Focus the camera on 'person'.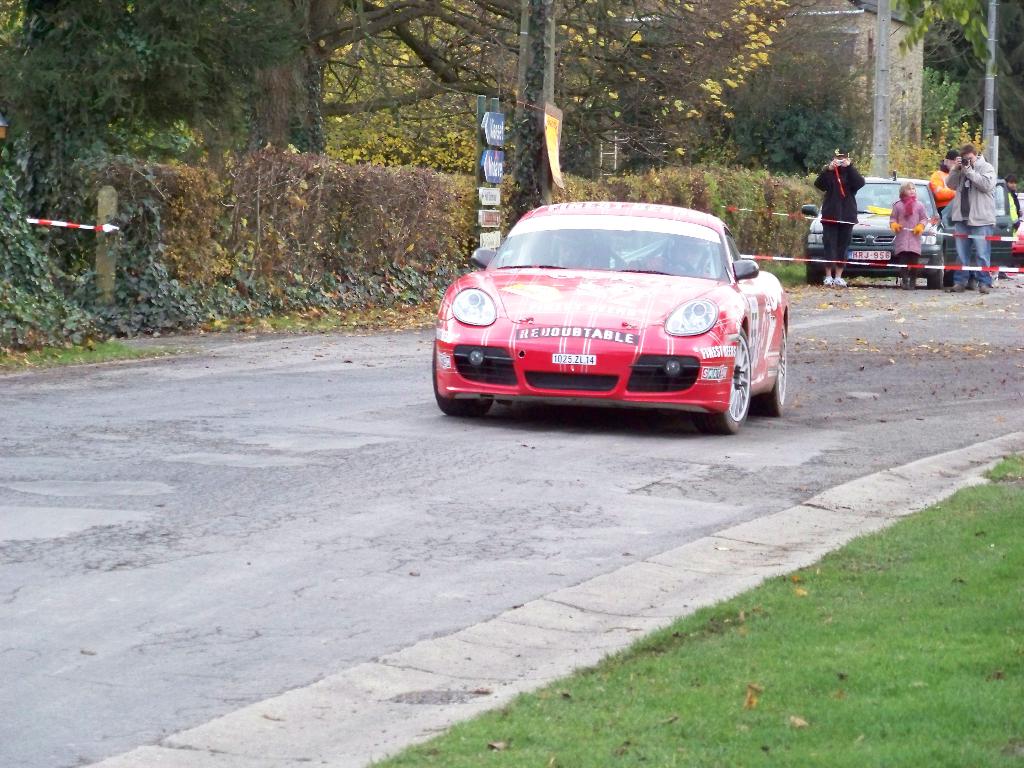
Focus region: [x1=1004, y1=173, x2=1023, y2=279].
